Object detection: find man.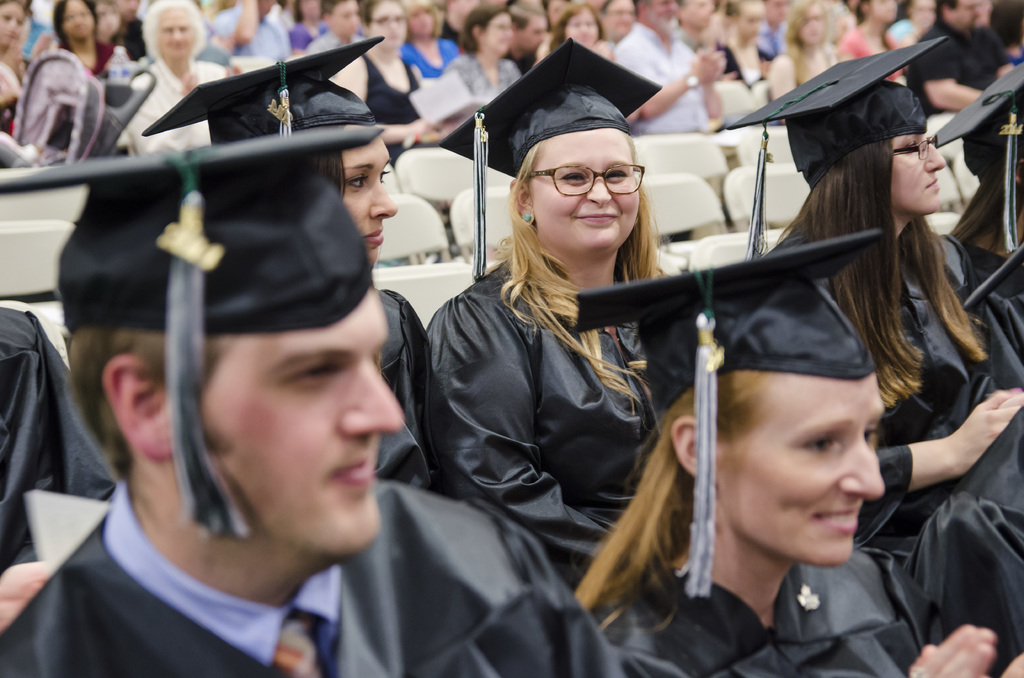
<box>307,1,371,53</box>.
